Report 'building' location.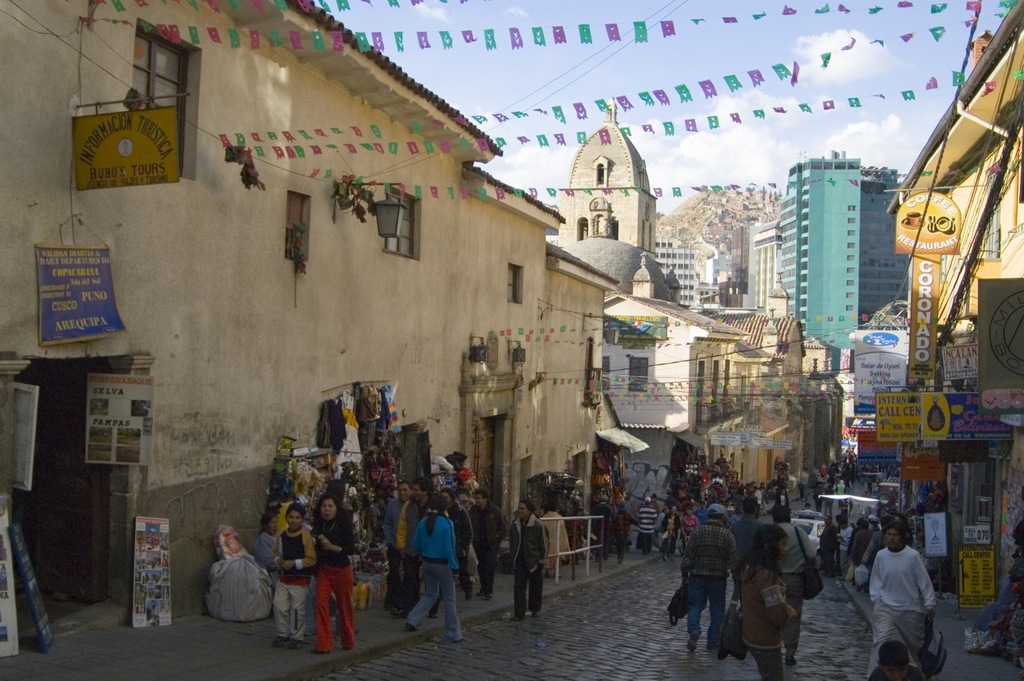
Report: [744,212,784,310].
